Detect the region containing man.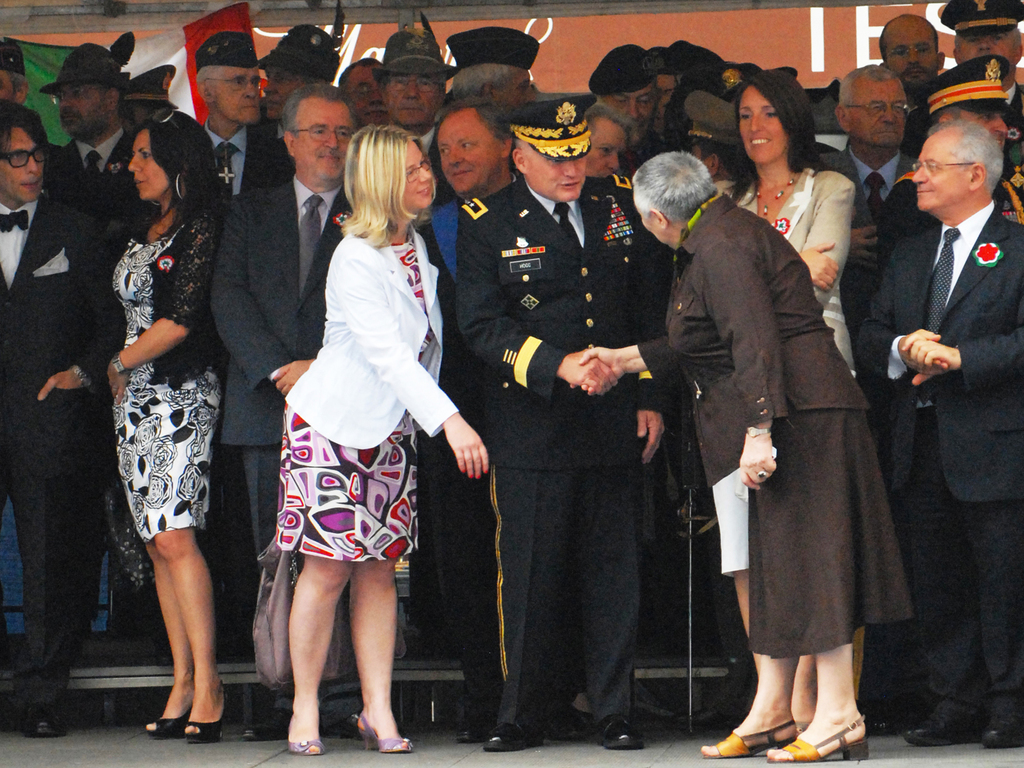
left=855, top=115, right=1023, bottom=748.
